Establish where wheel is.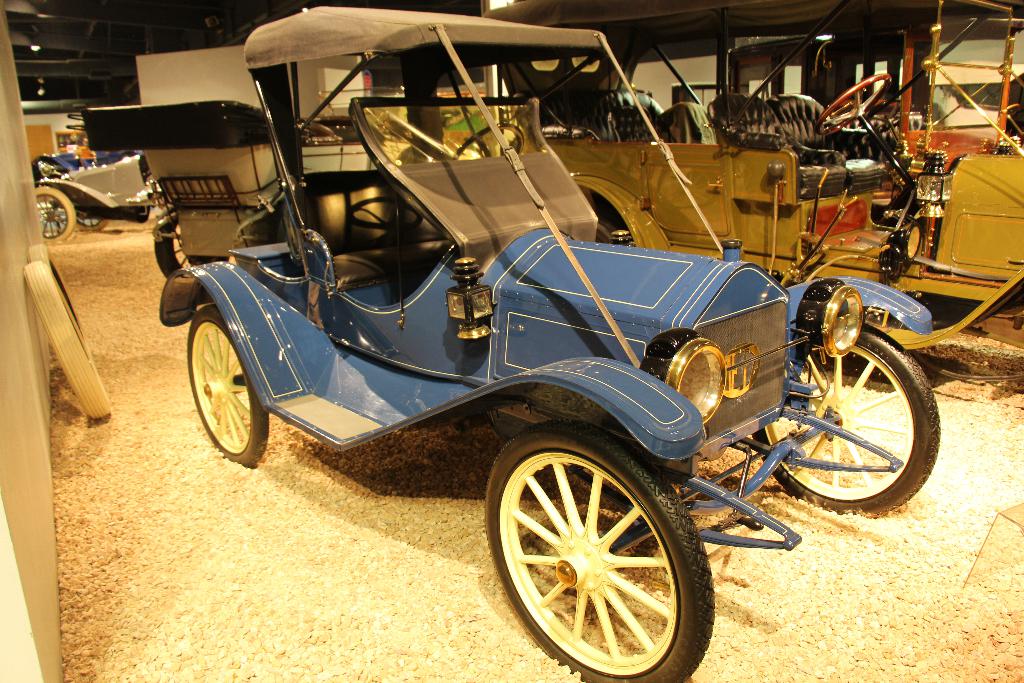
Established at l=20, t=261, r=112, b=423.
